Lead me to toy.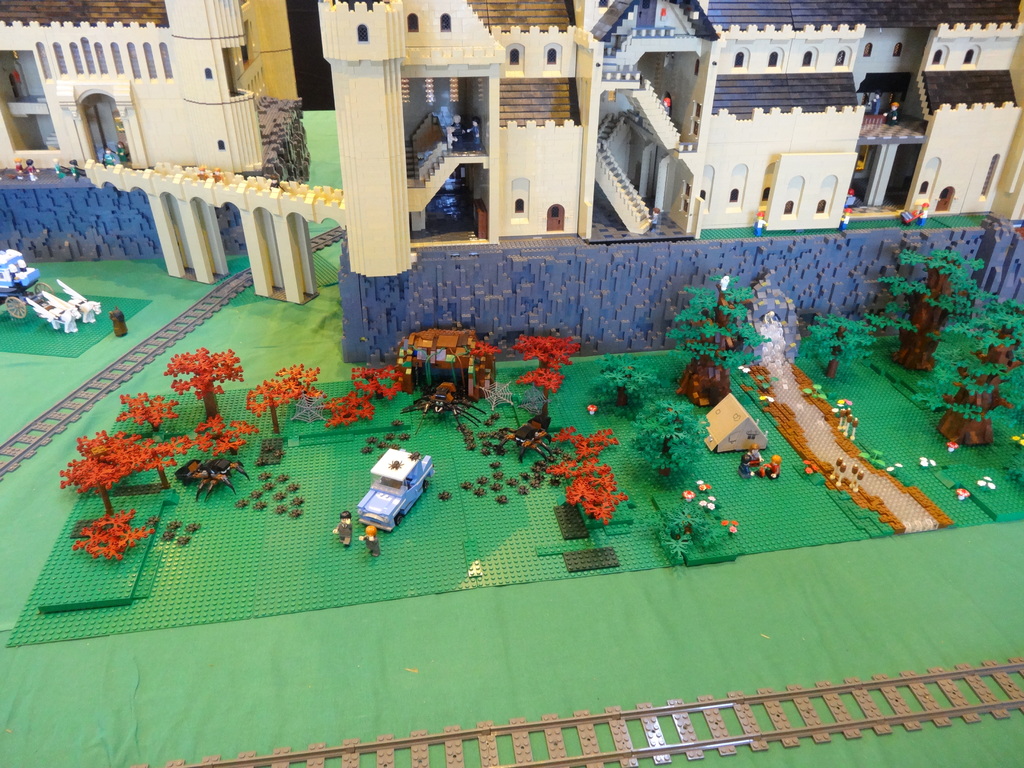
Lead to <region>332, 360, 401, 426</region>.
